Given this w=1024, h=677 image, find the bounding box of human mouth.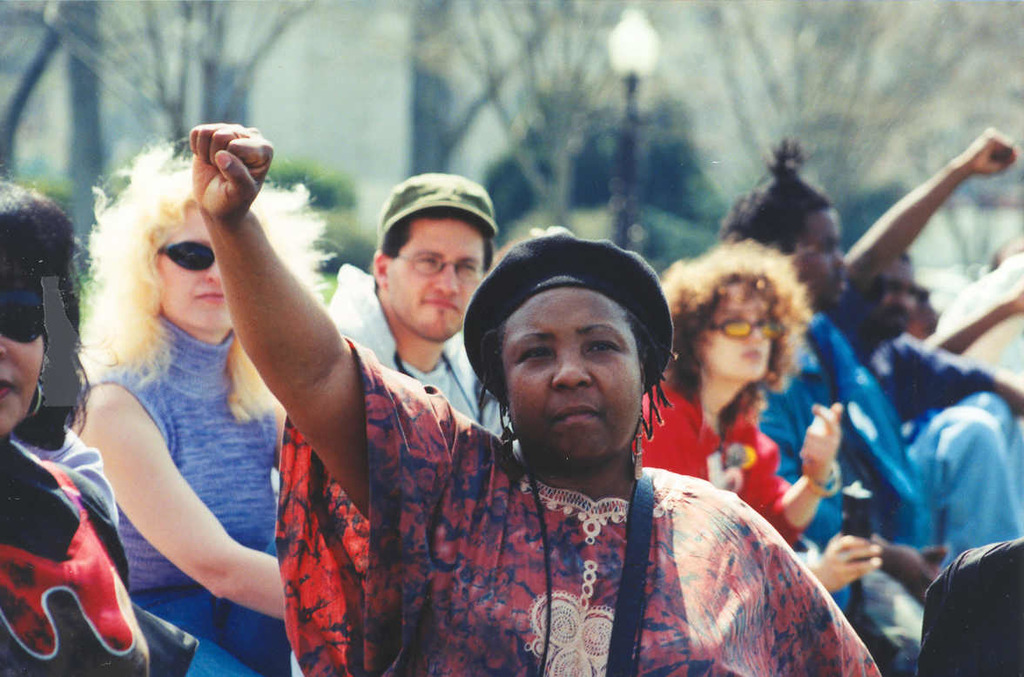
[414,298,462,317].
